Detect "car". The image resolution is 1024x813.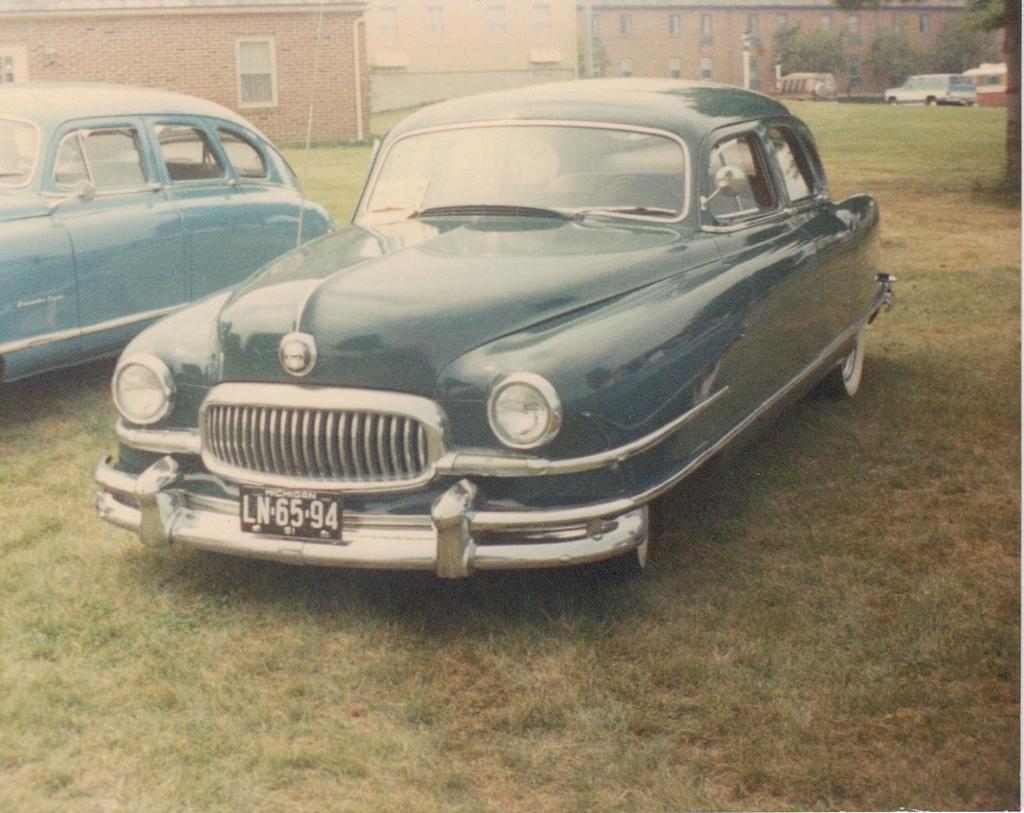
(871,73,974,116).
